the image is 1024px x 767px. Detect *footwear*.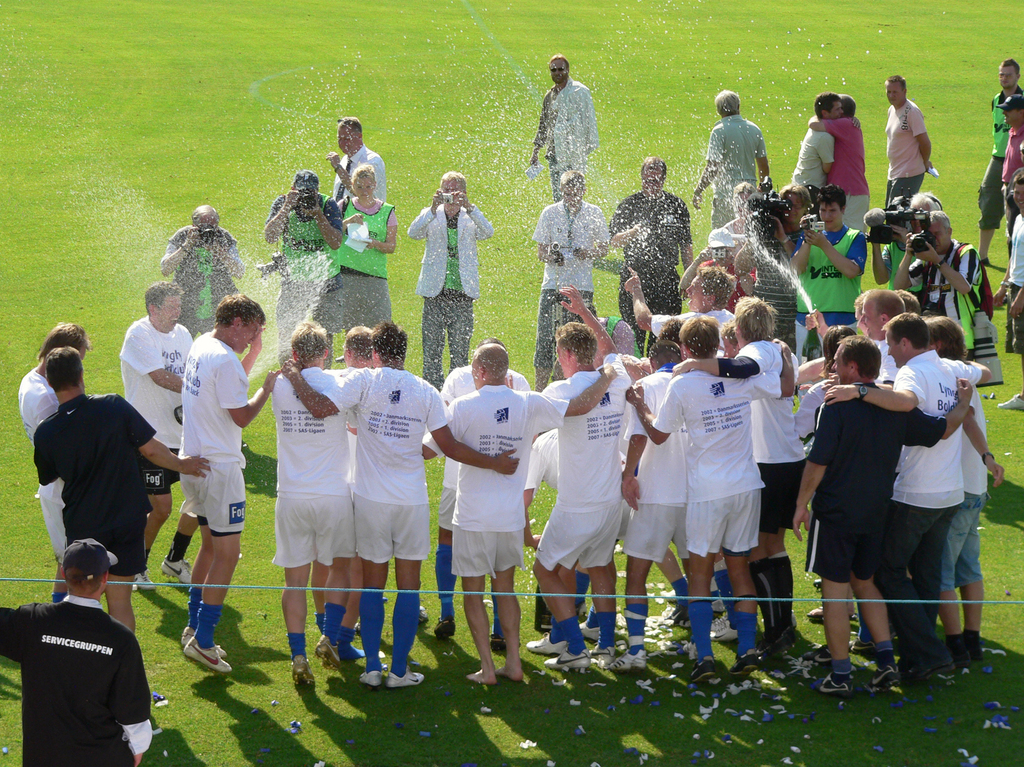
Detection: detection(863, 663, 902, 690).
